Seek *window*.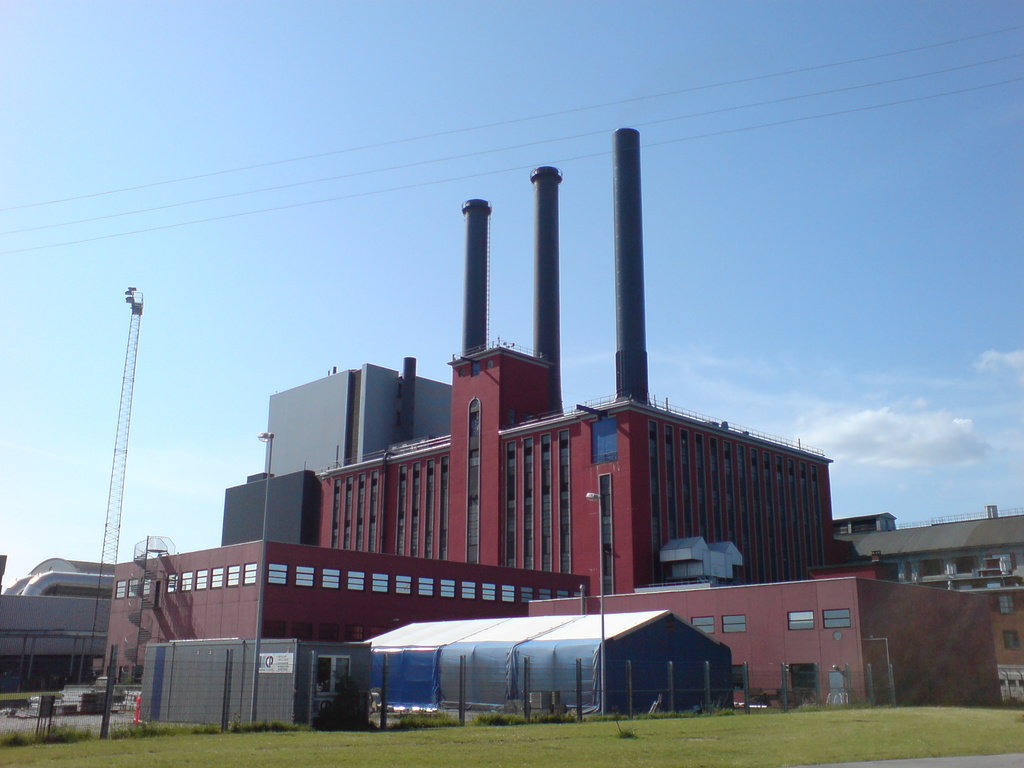
locate(348, 573, 365, 591).
